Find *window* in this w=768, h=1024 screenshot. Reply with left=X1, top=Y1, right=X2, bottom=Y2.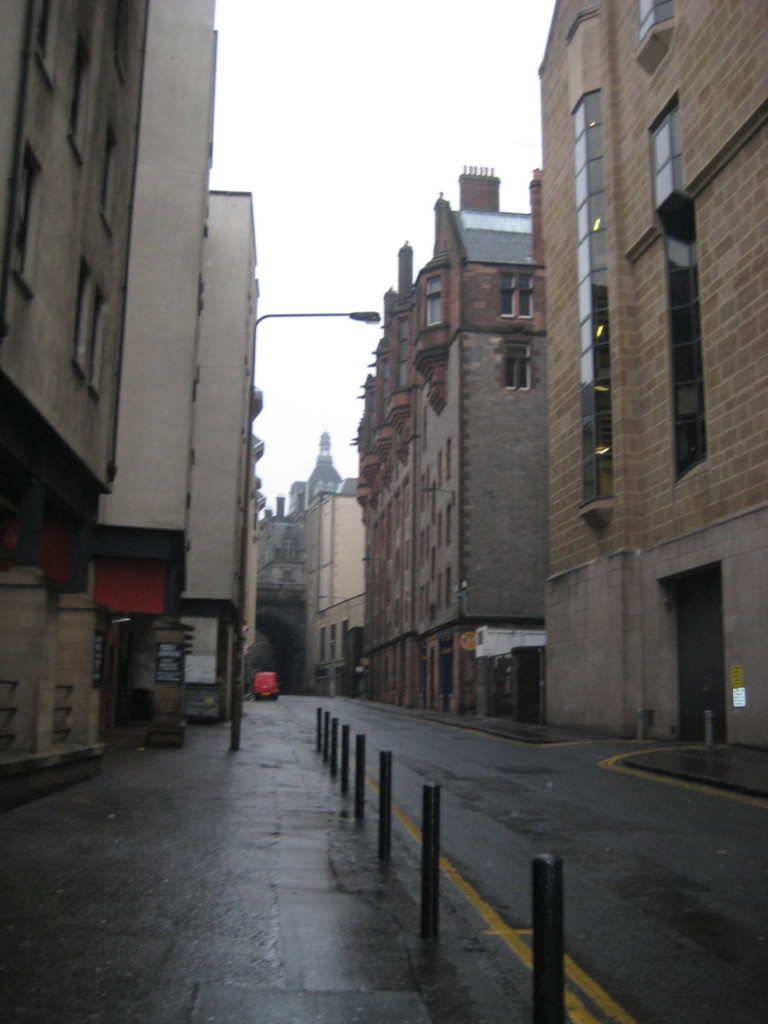
left=634, top=0, right=672, bottom=67.
